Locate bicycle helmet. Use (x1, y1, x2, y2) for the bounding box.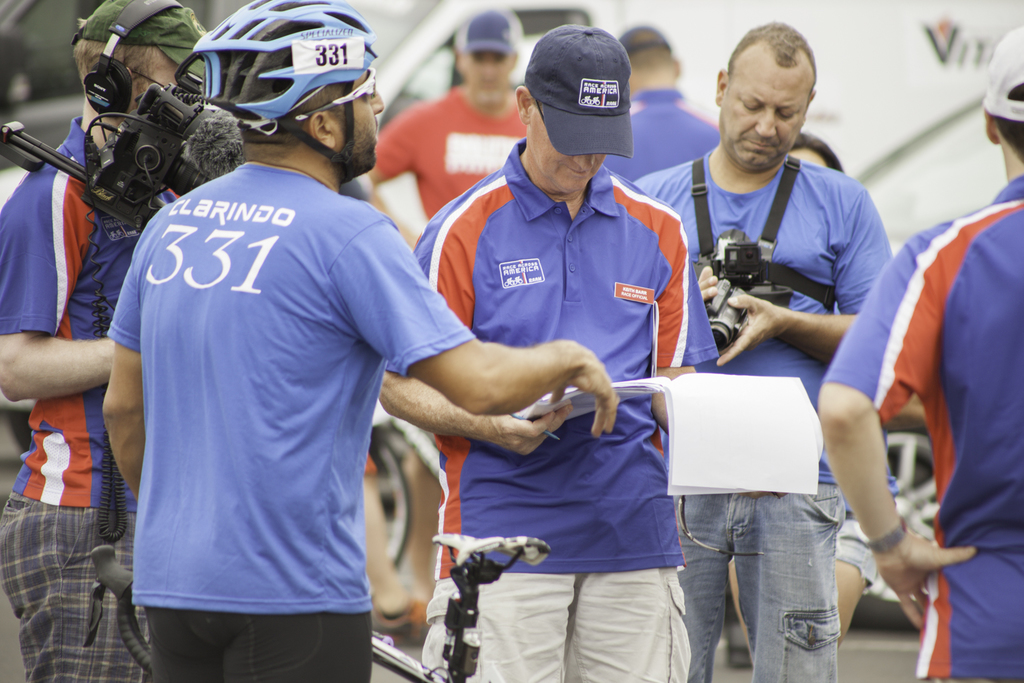
(176, 0, 378, 158).
